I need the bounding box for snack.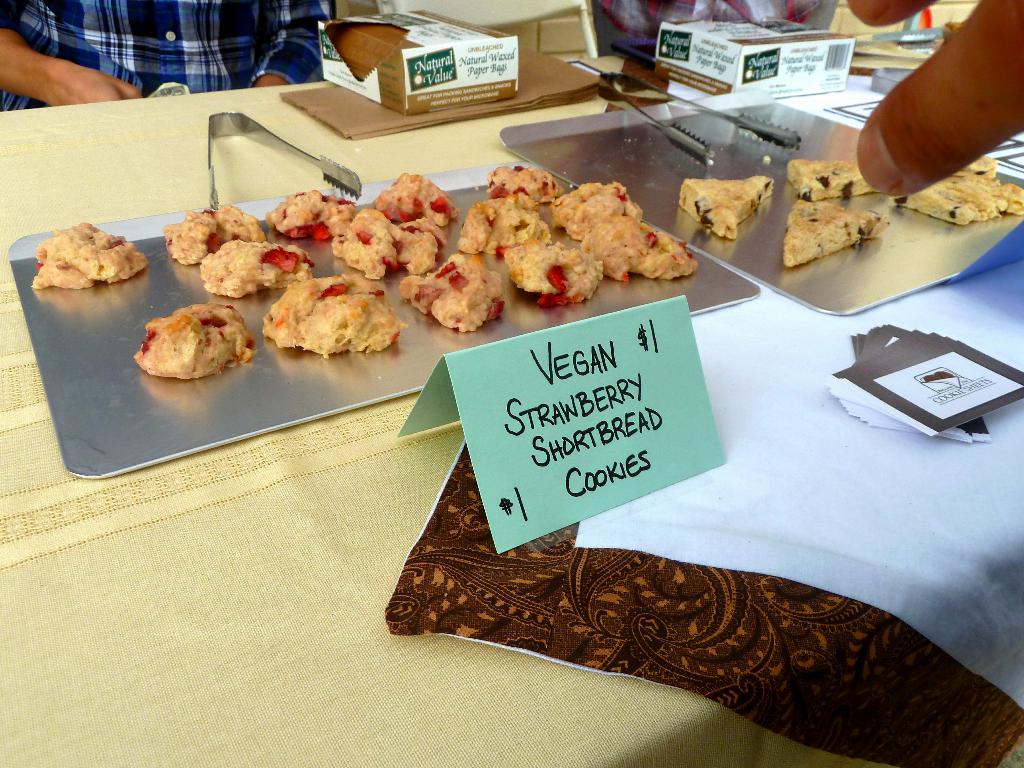
Here it is: 158,198,268,267.
